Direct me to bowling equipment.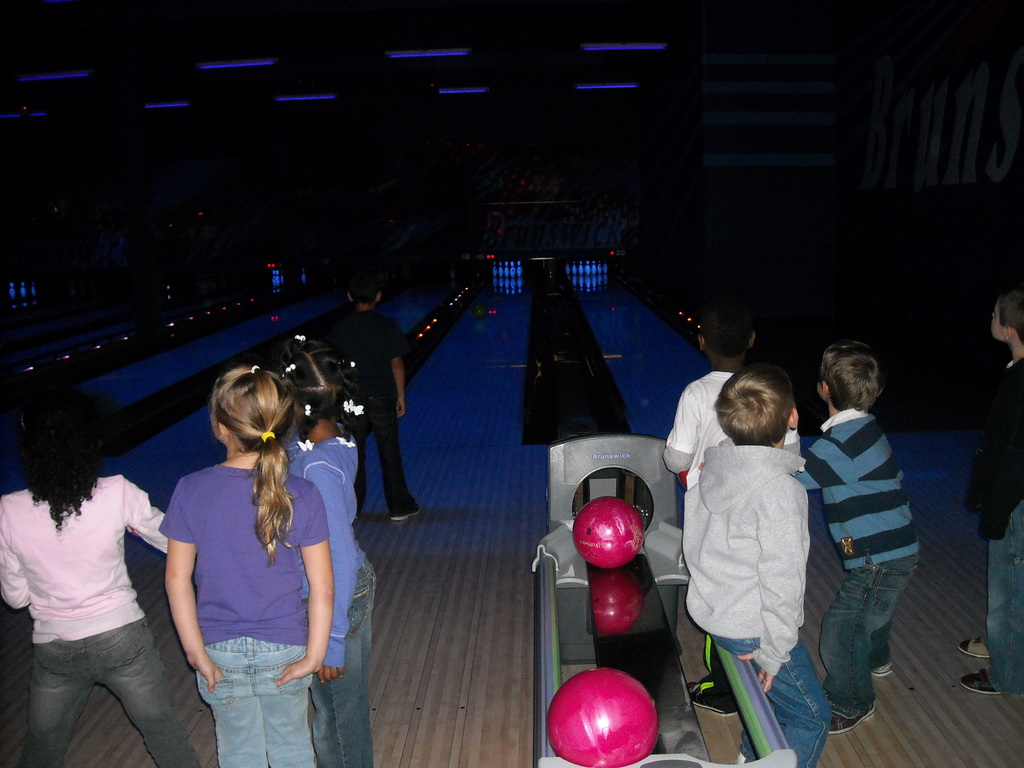
Direction: 573 495 646 565.
